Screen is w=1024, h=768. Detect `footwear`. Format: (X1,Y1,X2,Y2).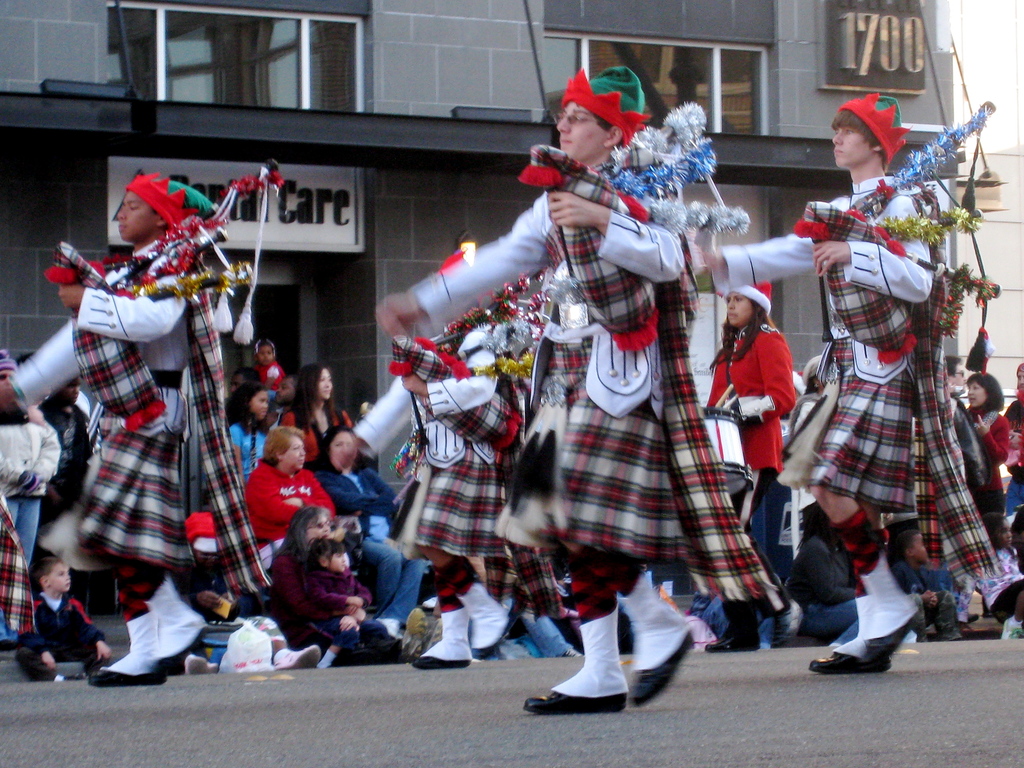
(141,591,227,670).
